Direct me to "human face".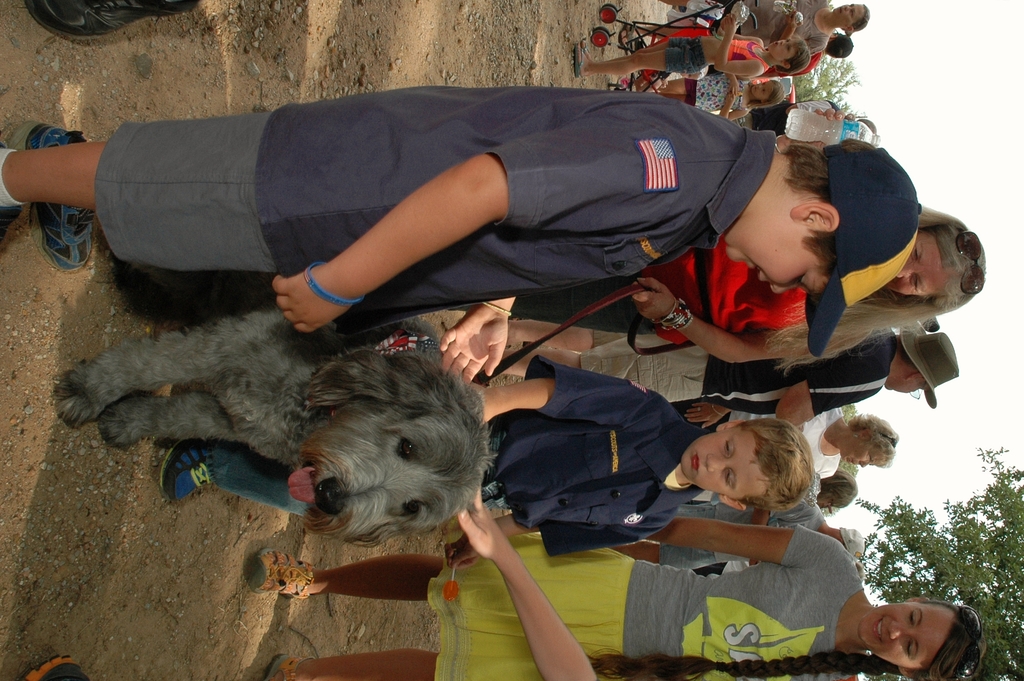
Direction: region(885, 377, 929, 393).
